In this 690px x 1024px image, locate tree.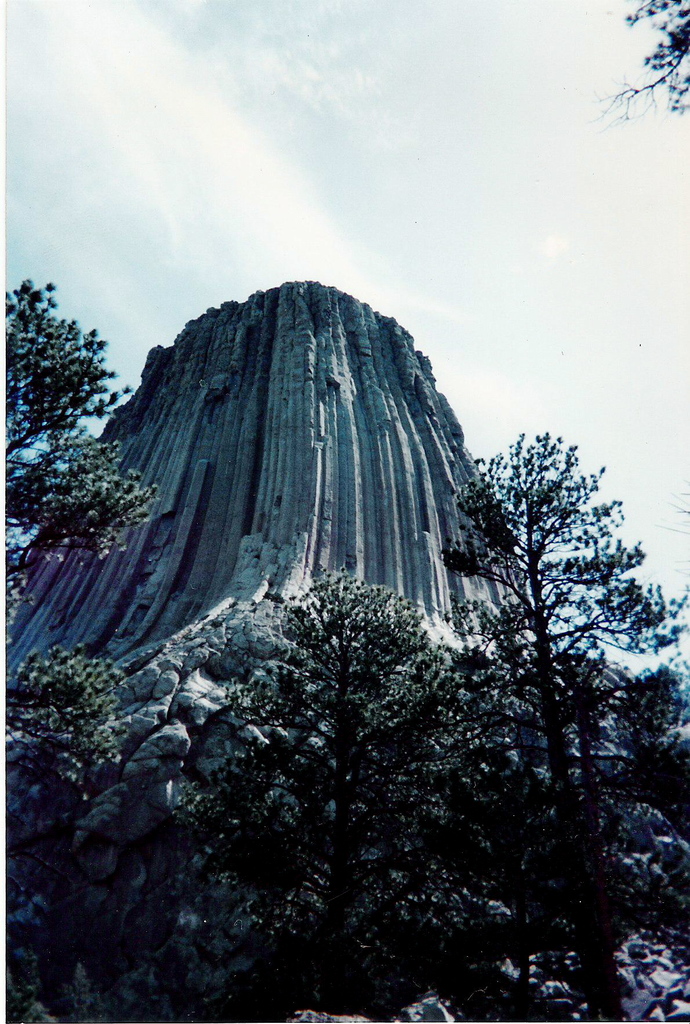
Bounding box: bbox=(4, 280, 159, 781).
